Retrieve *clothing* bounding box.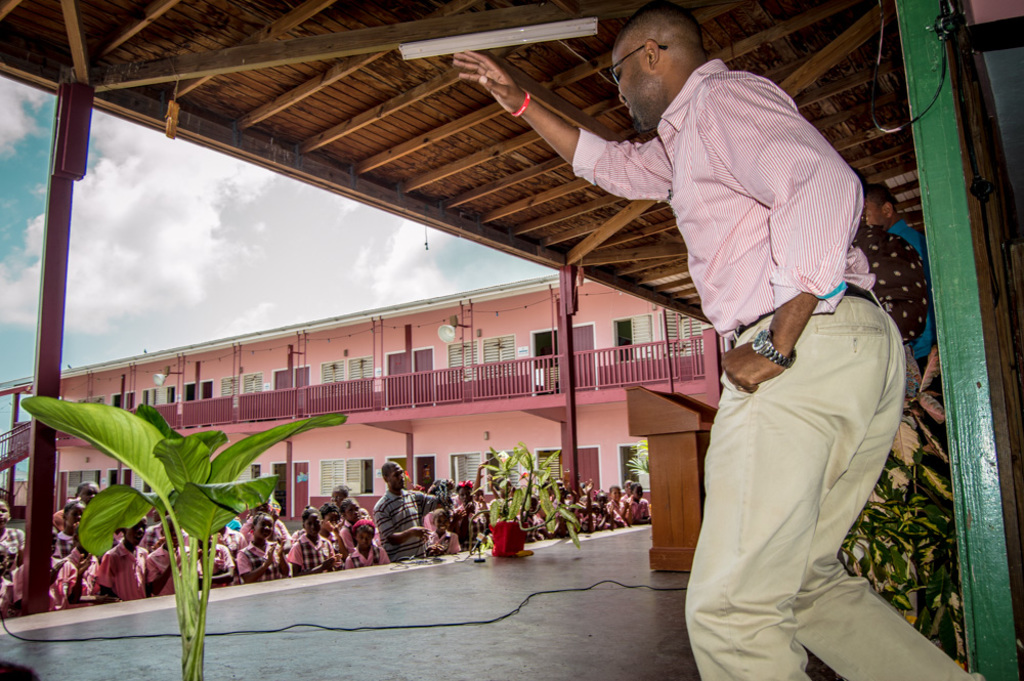
Bounding box: bbox=[237, 538, 289, 586].
